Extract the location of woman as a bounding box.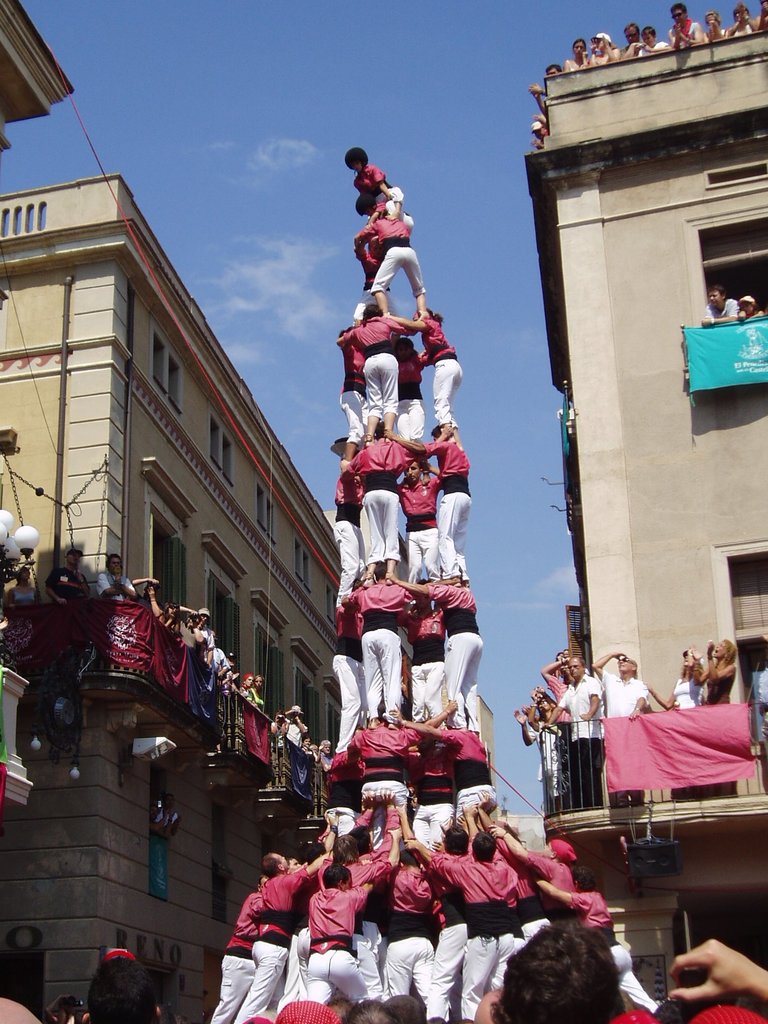
[x1=703, y1=630, x2=742, y2=705].
